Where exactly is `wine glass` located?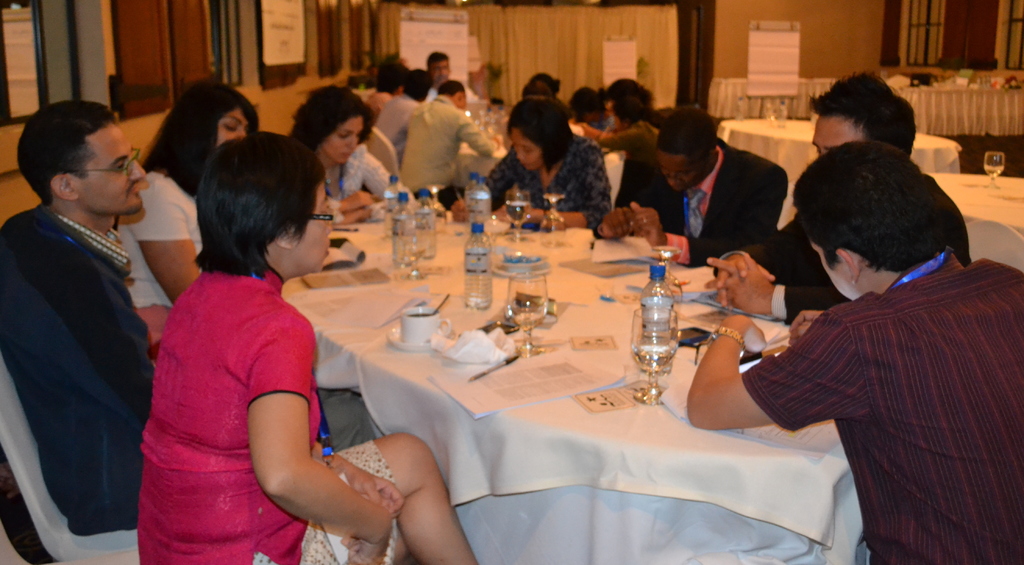
Its bounding box is [536, 195, 568, 246].
